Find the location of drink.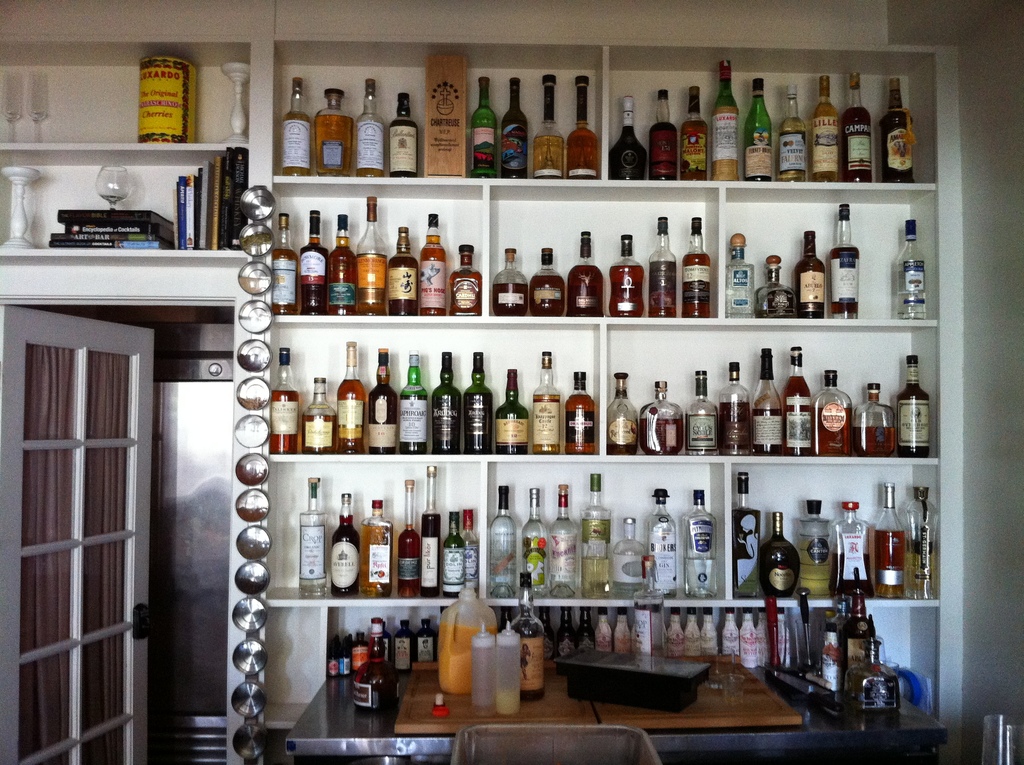
Location: 903/483/941/598.
